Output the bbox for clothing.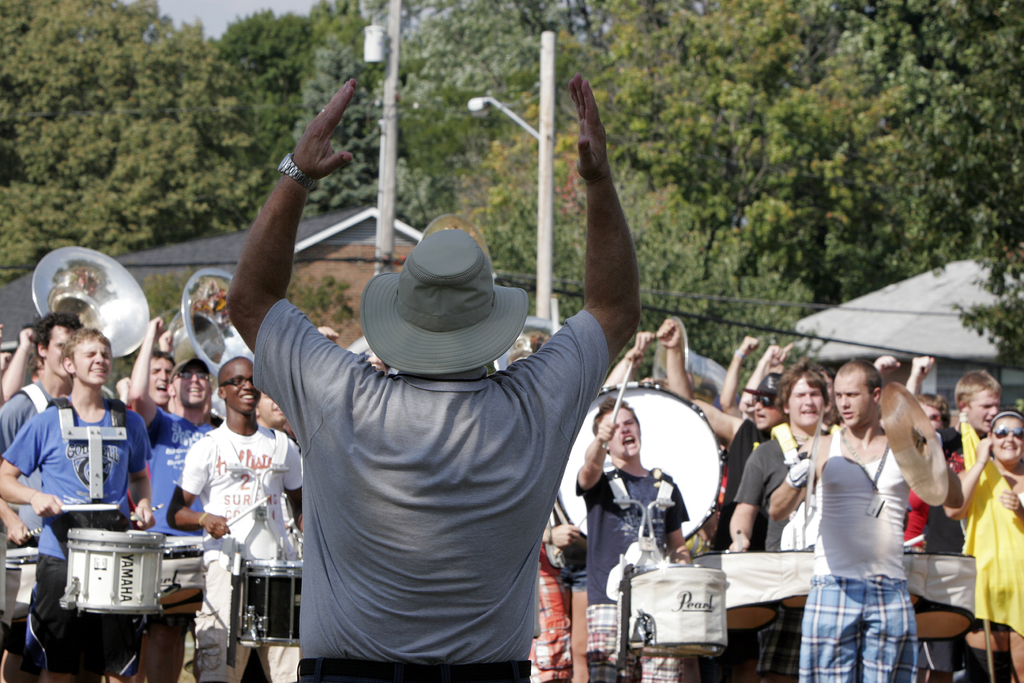
Rect(732, 418, 869, 553).
